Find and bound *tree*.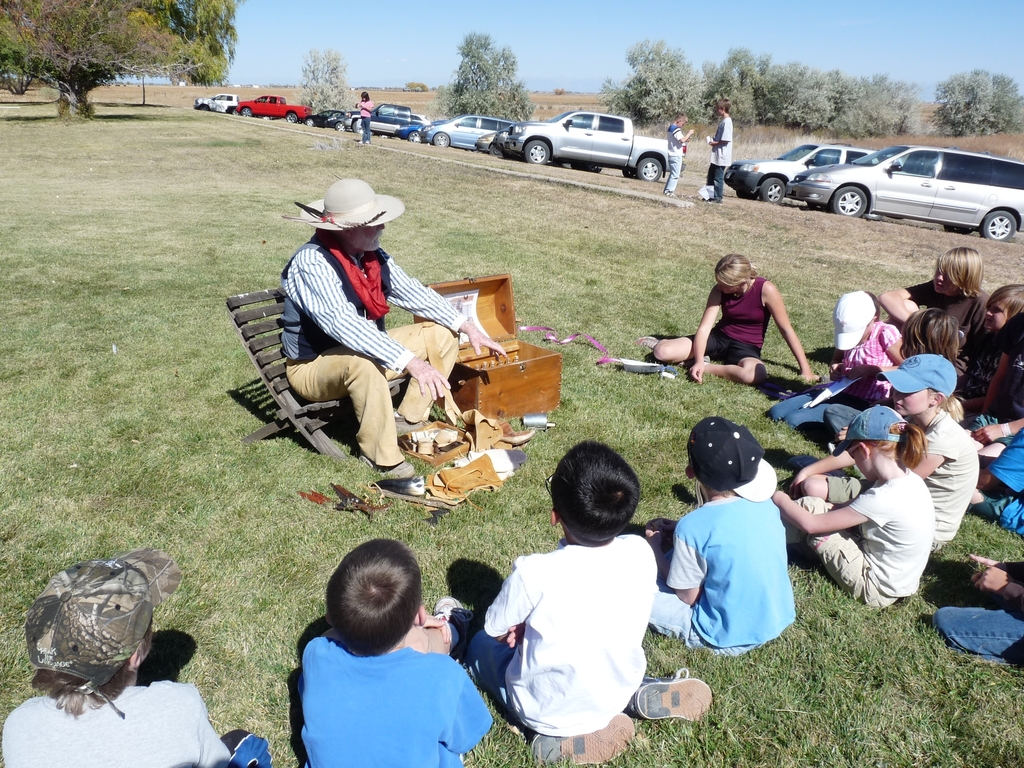
Bound: l=6, t=4, r=224, b=105.
